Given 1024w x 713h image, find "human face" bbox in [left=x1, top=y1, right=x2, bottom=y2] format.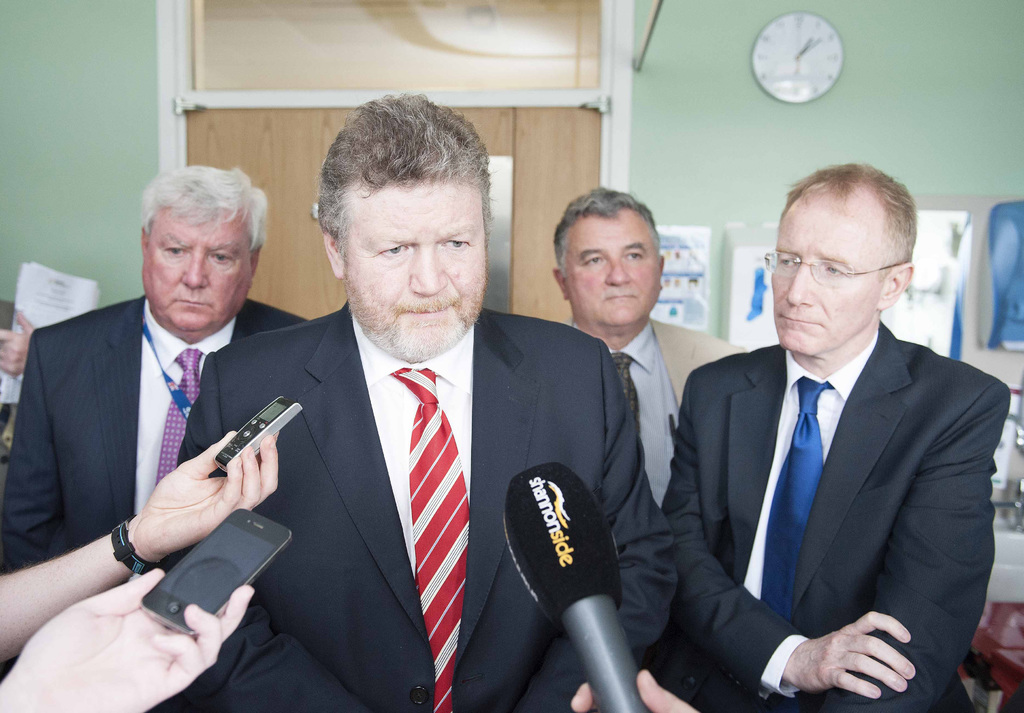
[left=141, top=211, right=252, bottom=330].
